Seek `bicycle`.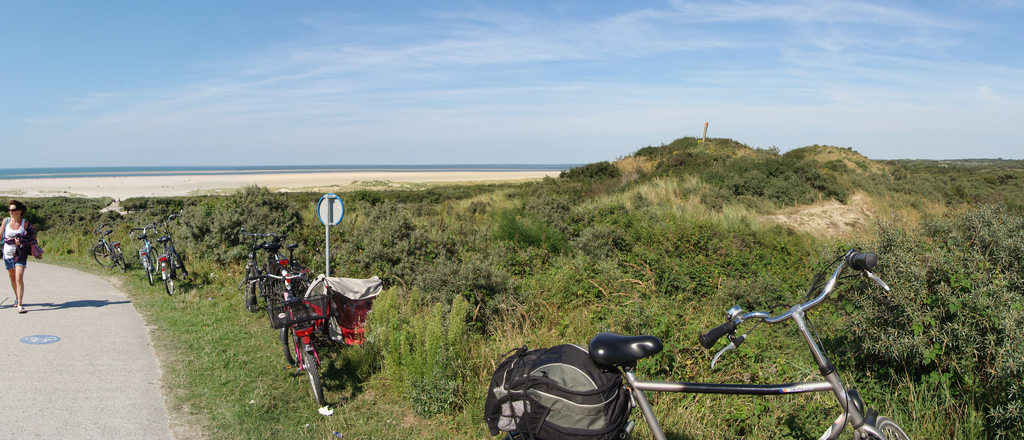
rect(282, 285, 334, 404).
